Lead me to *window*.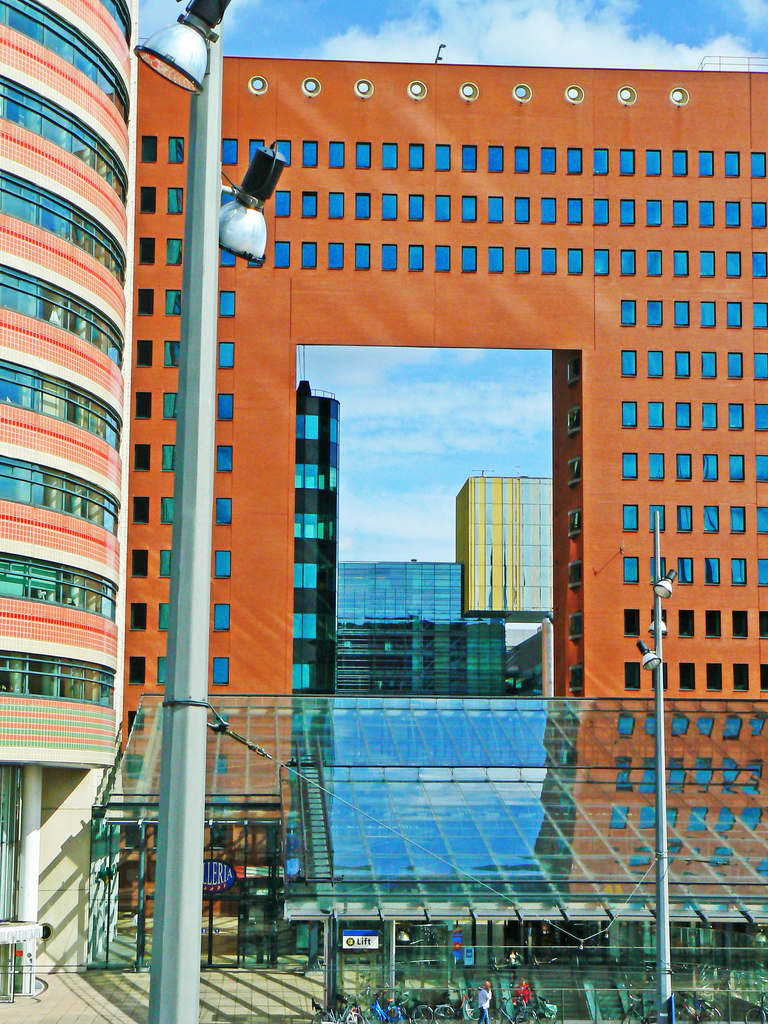
Lead to region(612, 299, 640, 330).
